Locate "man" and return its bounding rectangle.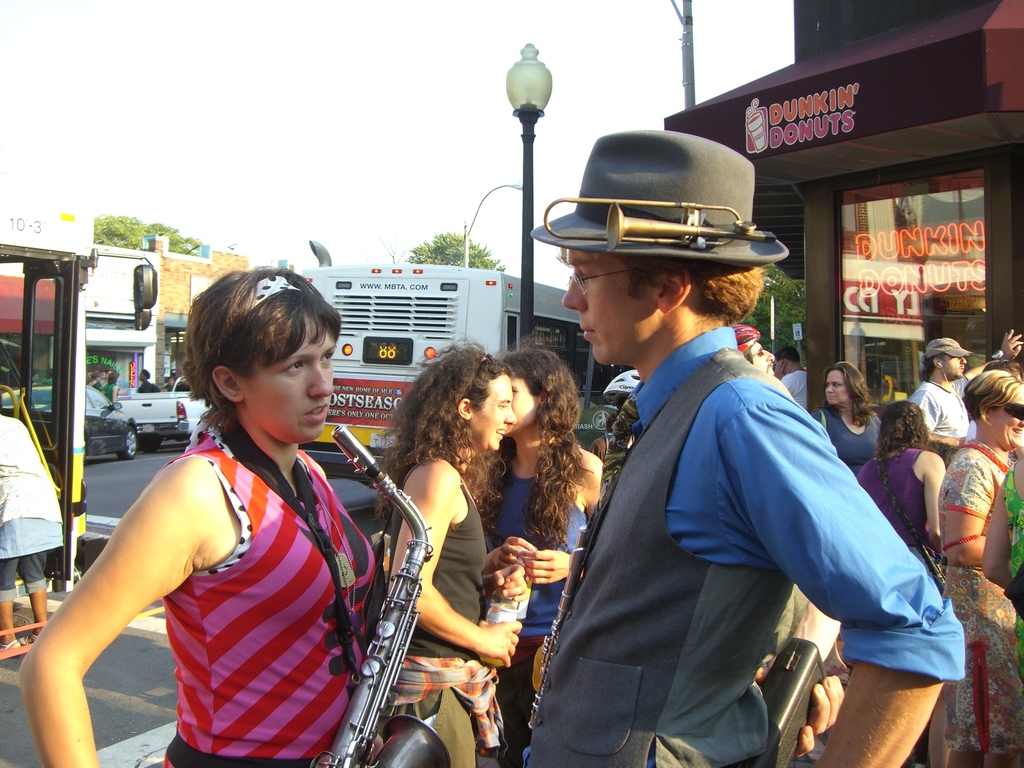
<box>908,336,976,452</box>.
